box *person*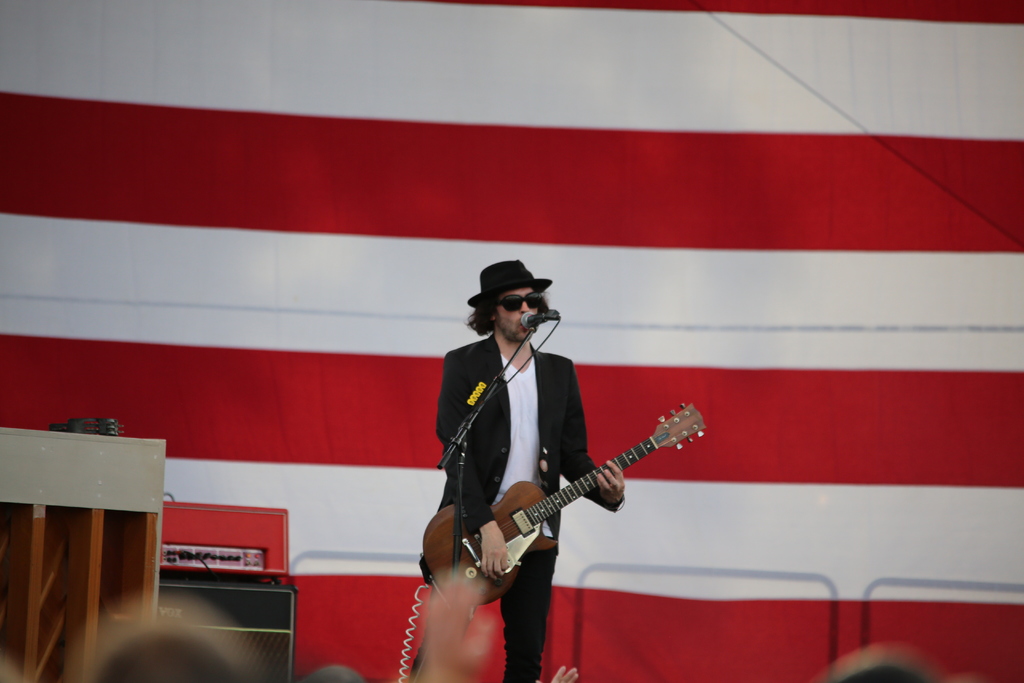
box(550, 659, 578, 682)
